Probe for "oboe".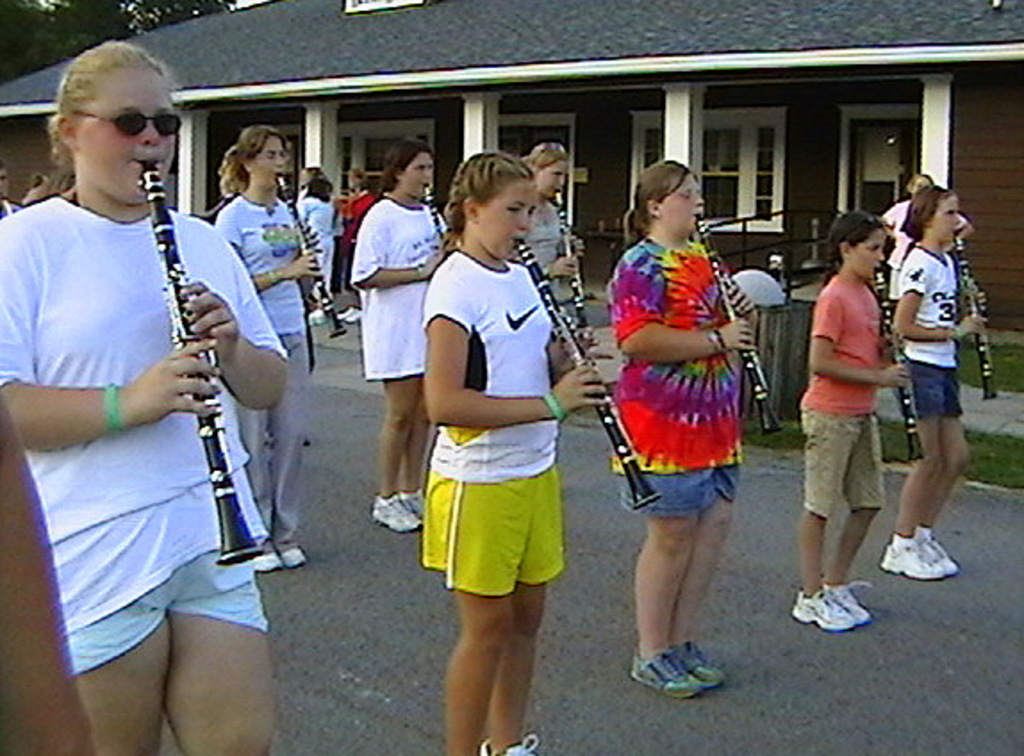
Probe result: (954, 232, 999, 403).
